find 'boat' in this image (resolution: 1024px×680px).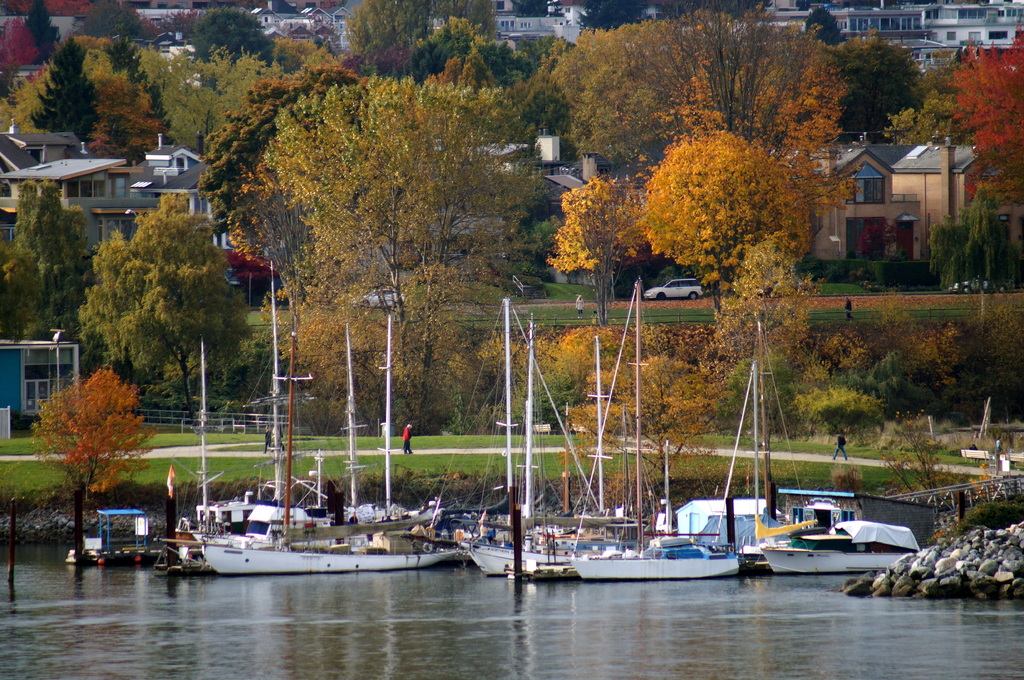
753, 521, 918, 576.
